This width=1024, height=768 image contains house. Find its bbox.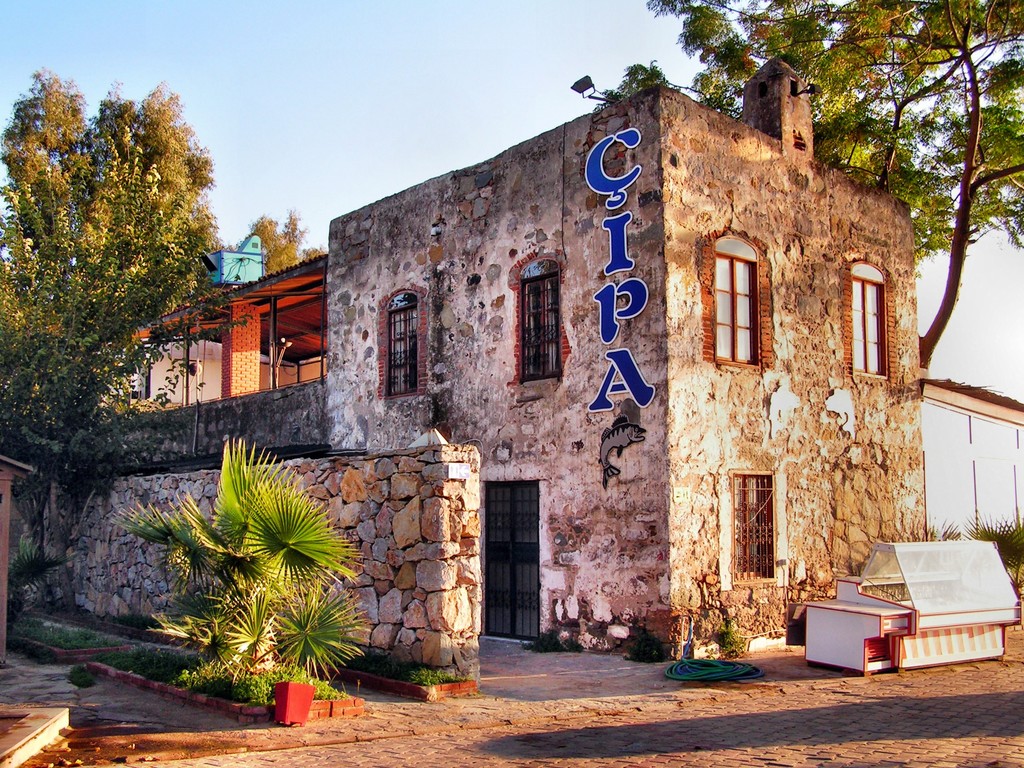
select_region(77, 264, 347, 631).
